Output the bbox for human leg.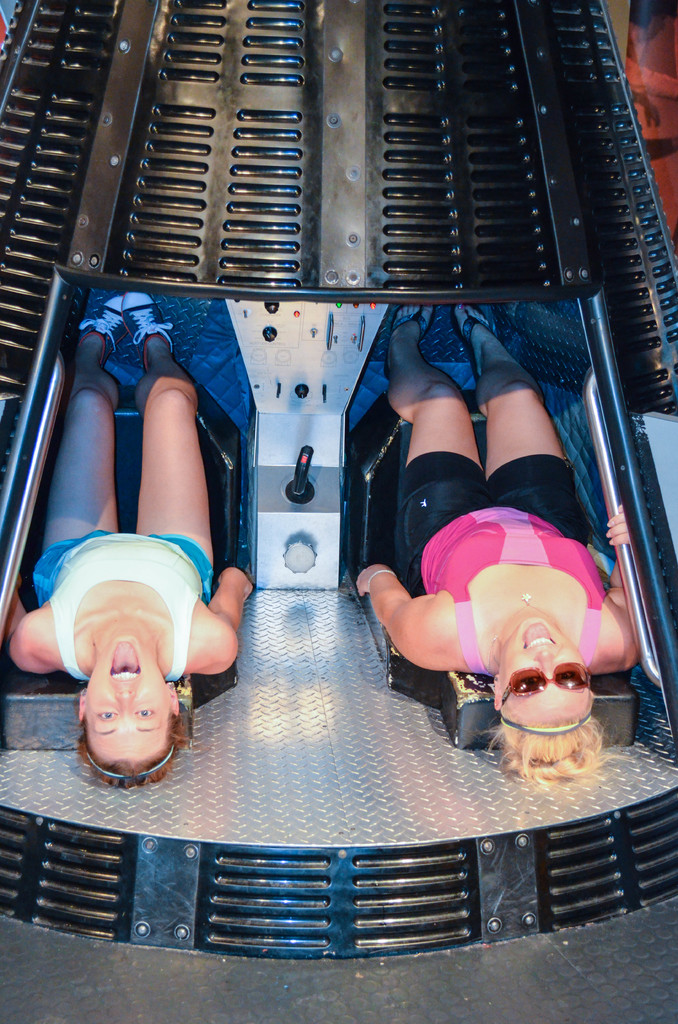
29 295 120 596.
